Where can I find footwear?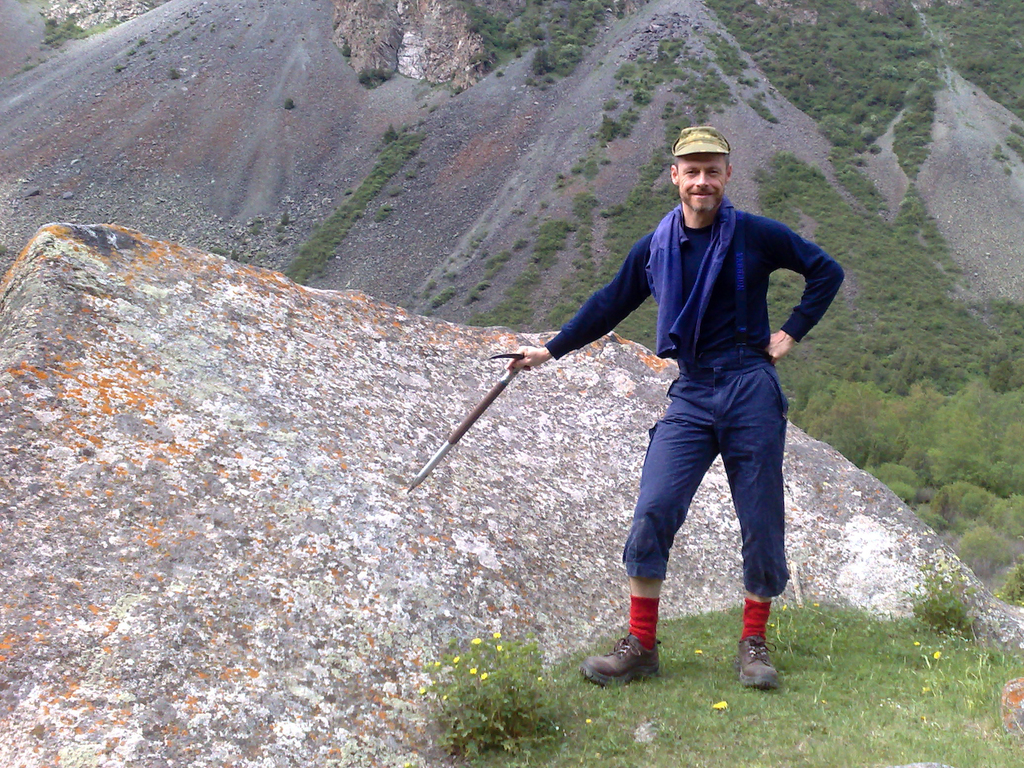
You can find it at <region>583, 635, 666, 685</region>.
